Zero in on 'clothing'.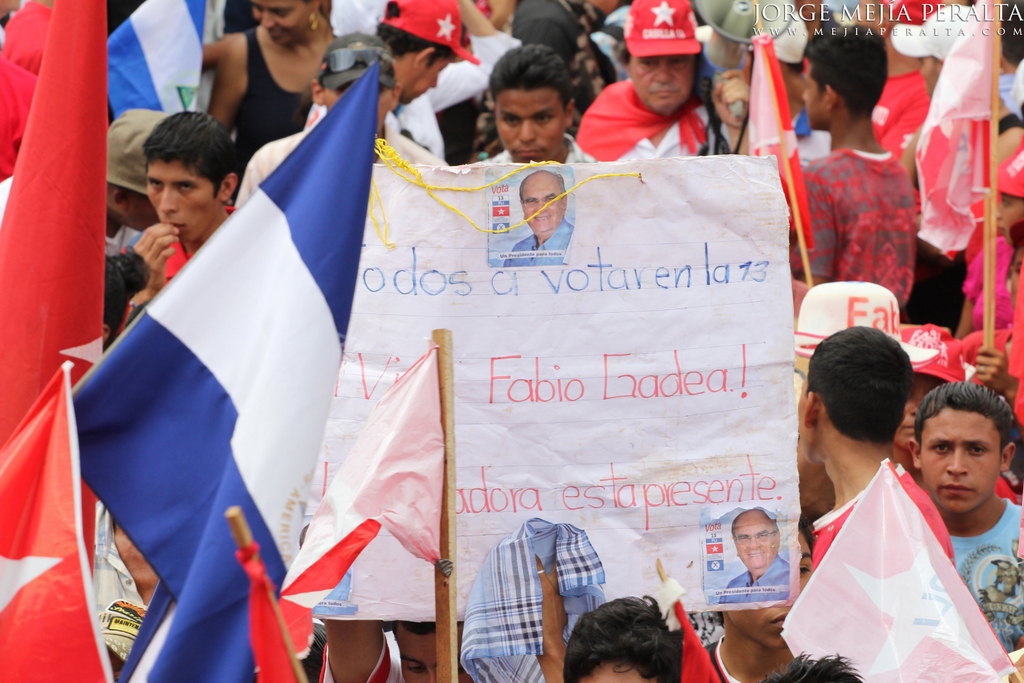
Zeroed in: (766, 104, 814, 152).
